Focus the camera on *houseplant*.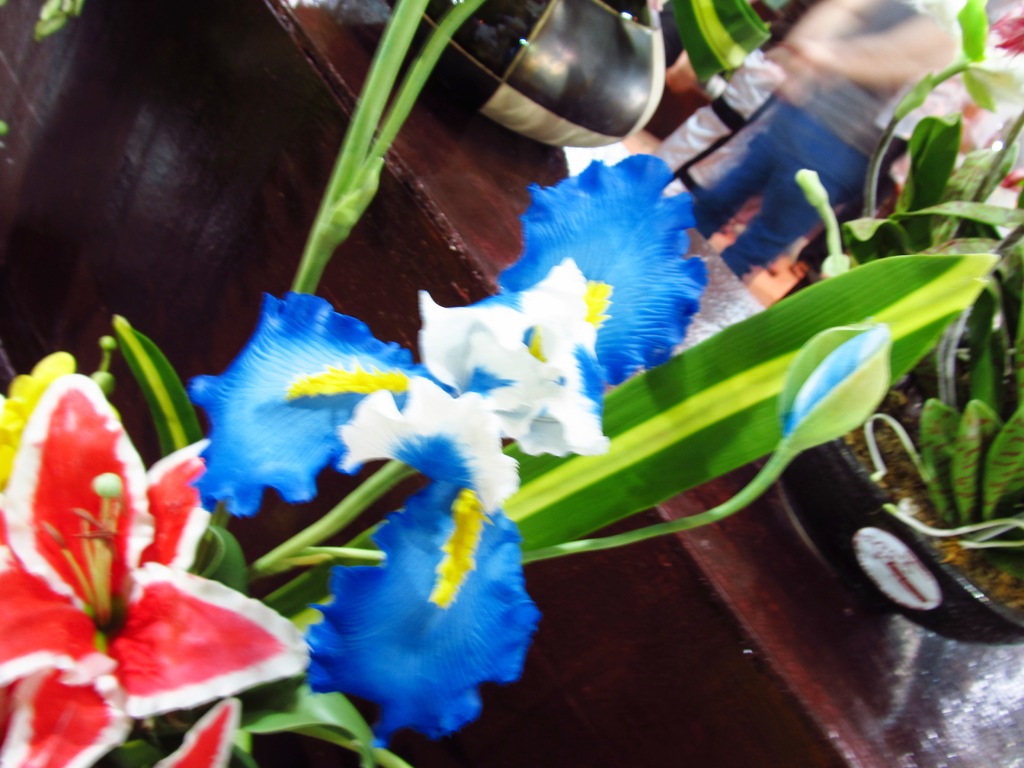
Focus region: <box>790,0,1023,646</box>.
